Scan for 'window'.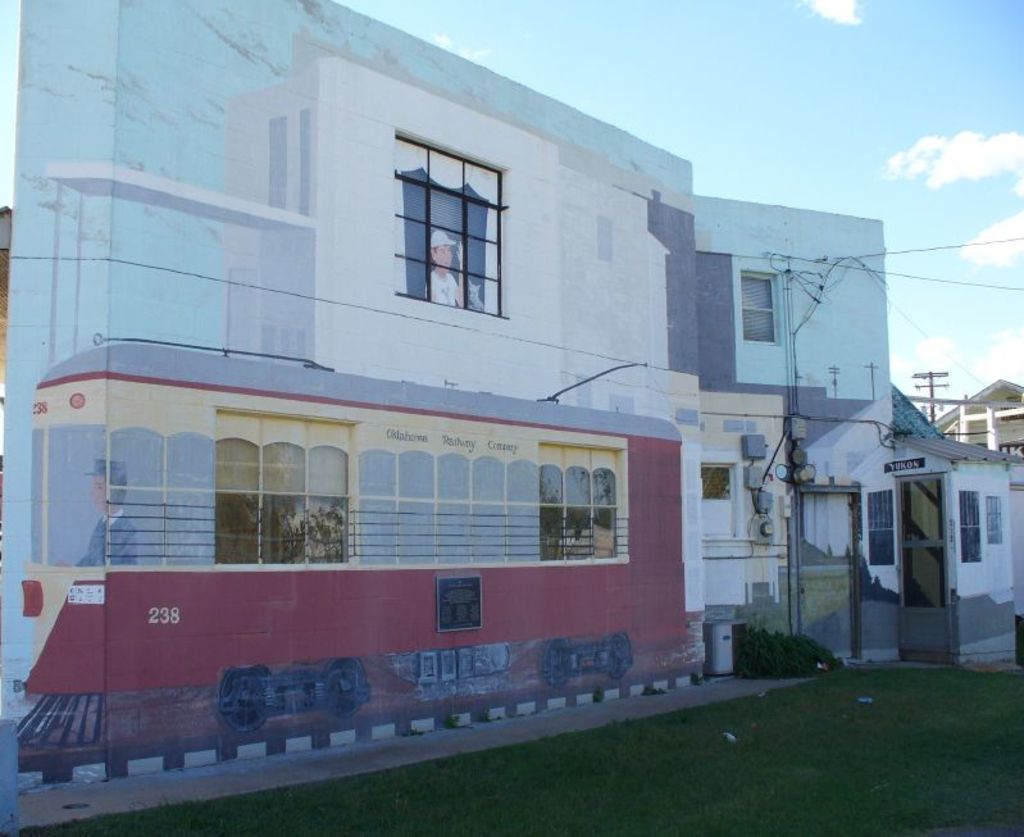
Scan result: box(863, 483, 898, 567).
